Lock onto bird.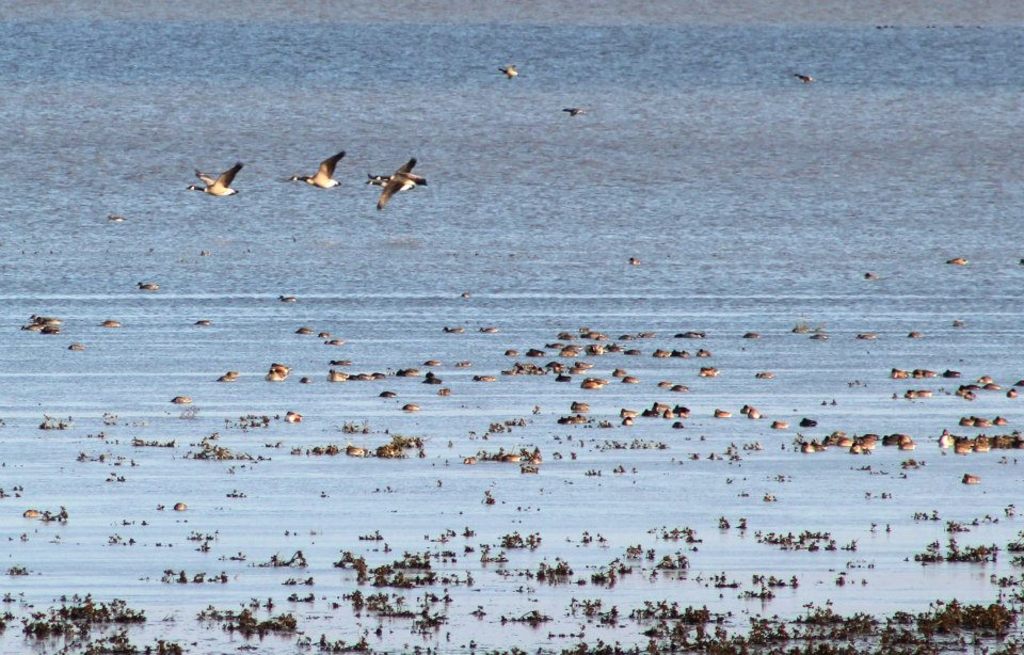
Locked: [left=629, top=256, right=642, bottom=269].
